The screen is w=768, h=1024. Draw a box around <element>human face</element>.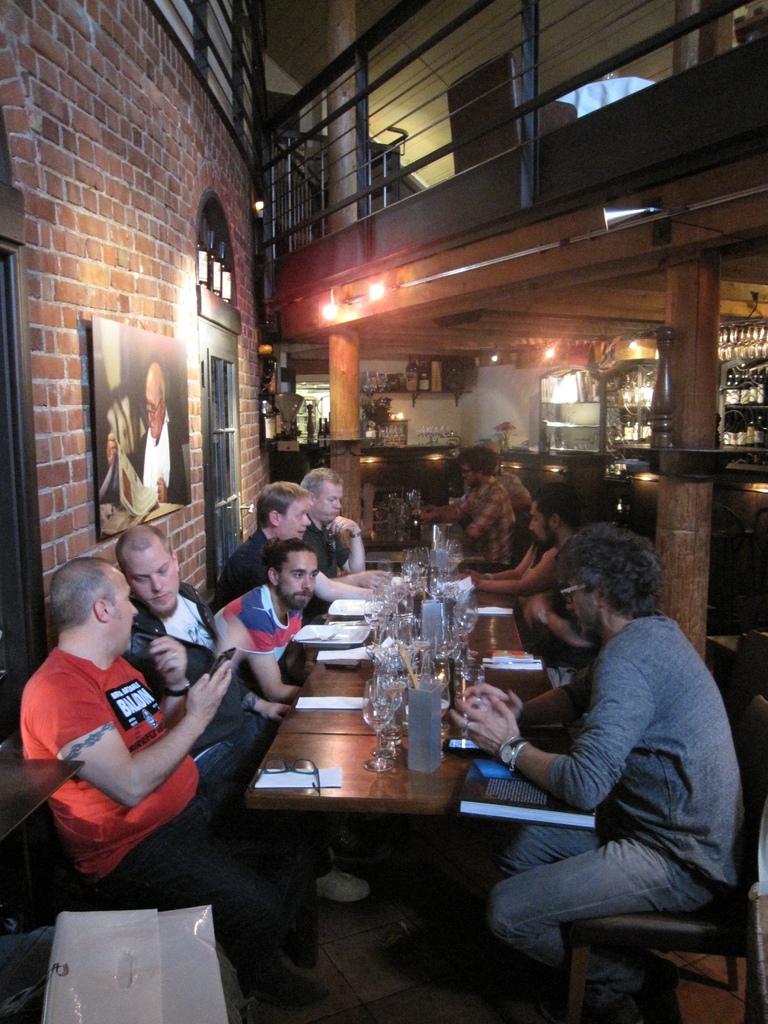
crop(312, 482, 342, 520).
